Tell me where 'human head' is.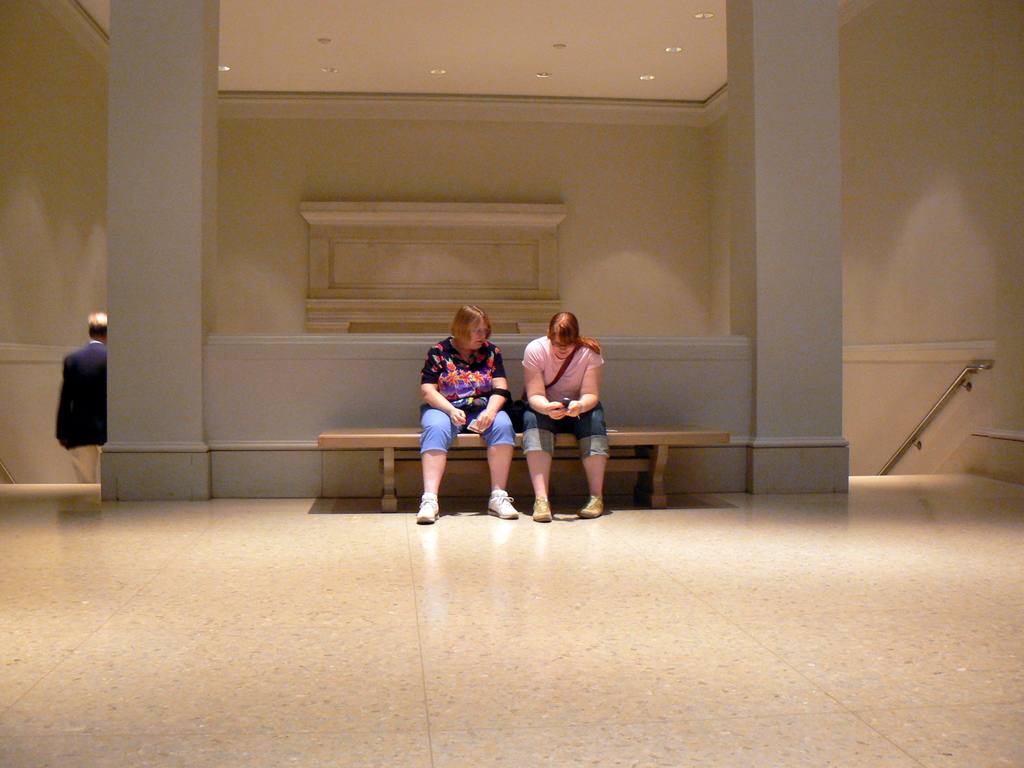
'human head' is at (x1=538, y1=310, x2=603, y2=362).
